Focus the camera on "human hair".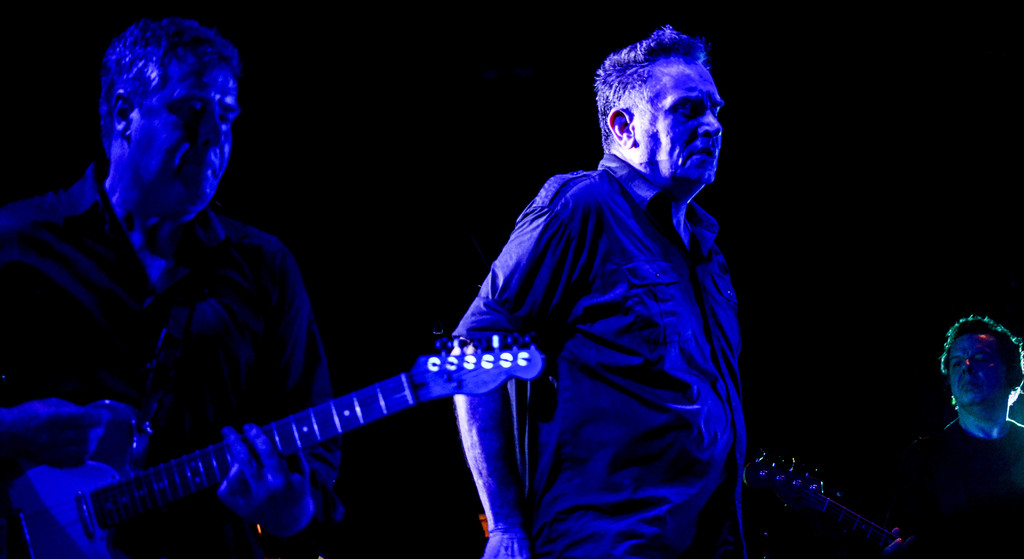
Focus region: (938,313,1023,408).
